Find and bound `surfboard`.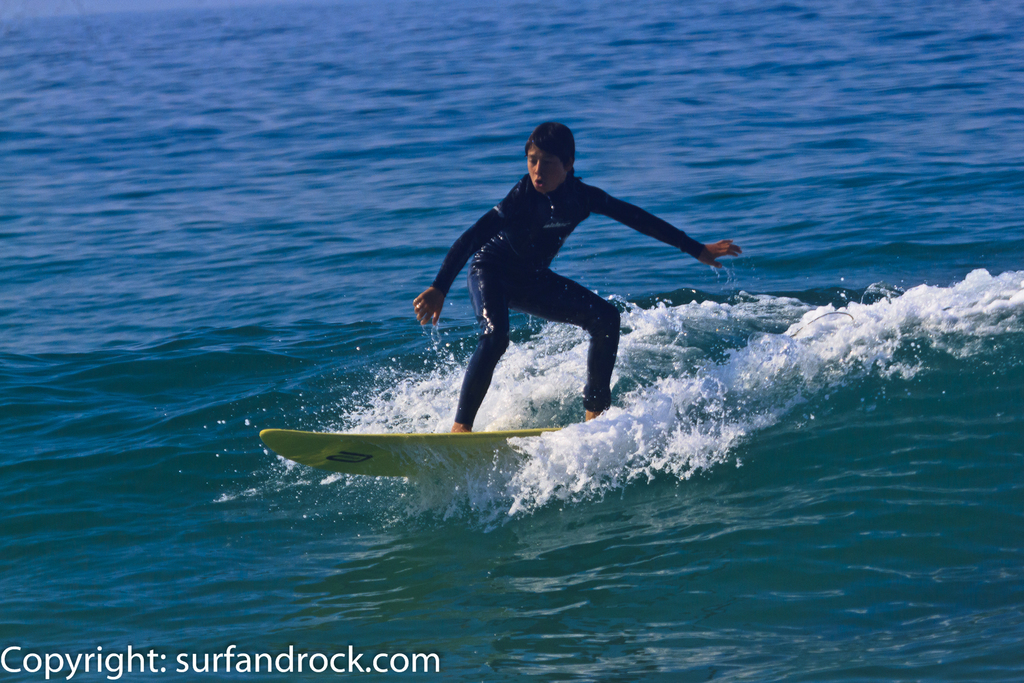
Bound: 259 425 575 479.
